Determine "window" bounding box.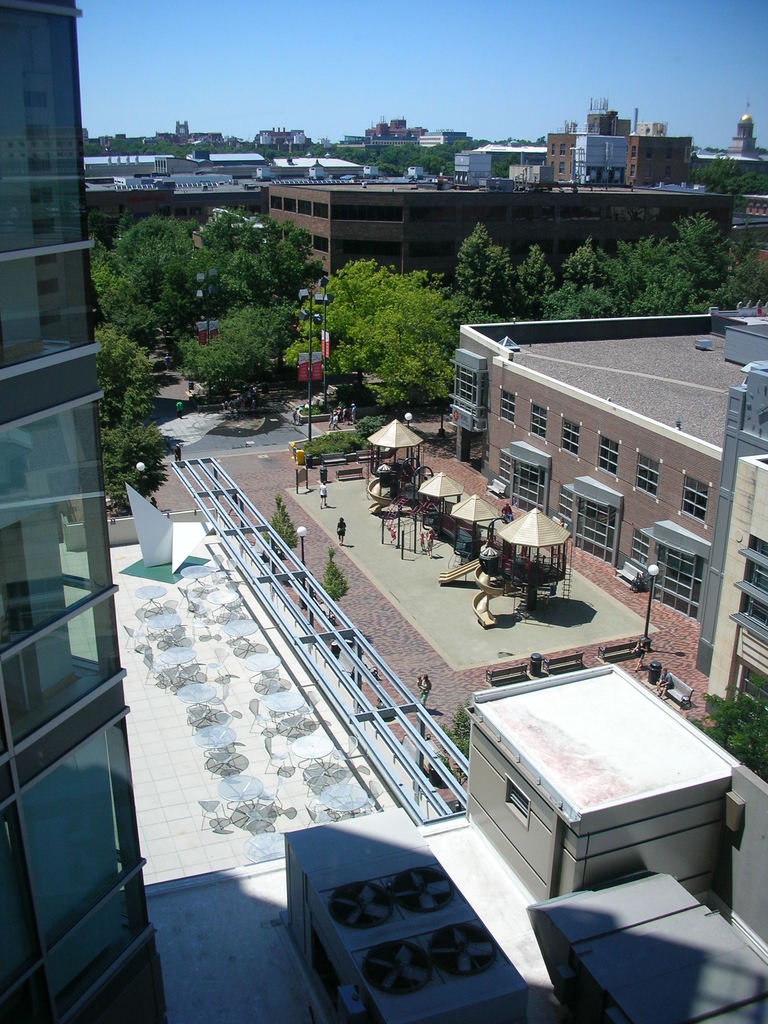
Determined: [667,149,674,159].
